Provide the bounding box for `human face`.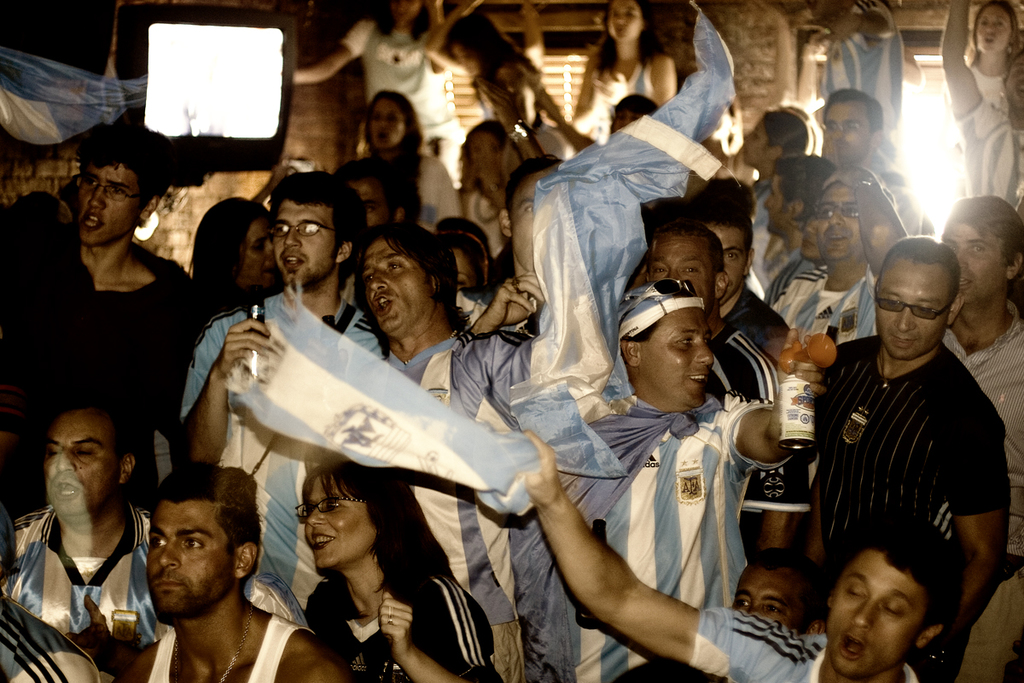
346,176,399,231.
